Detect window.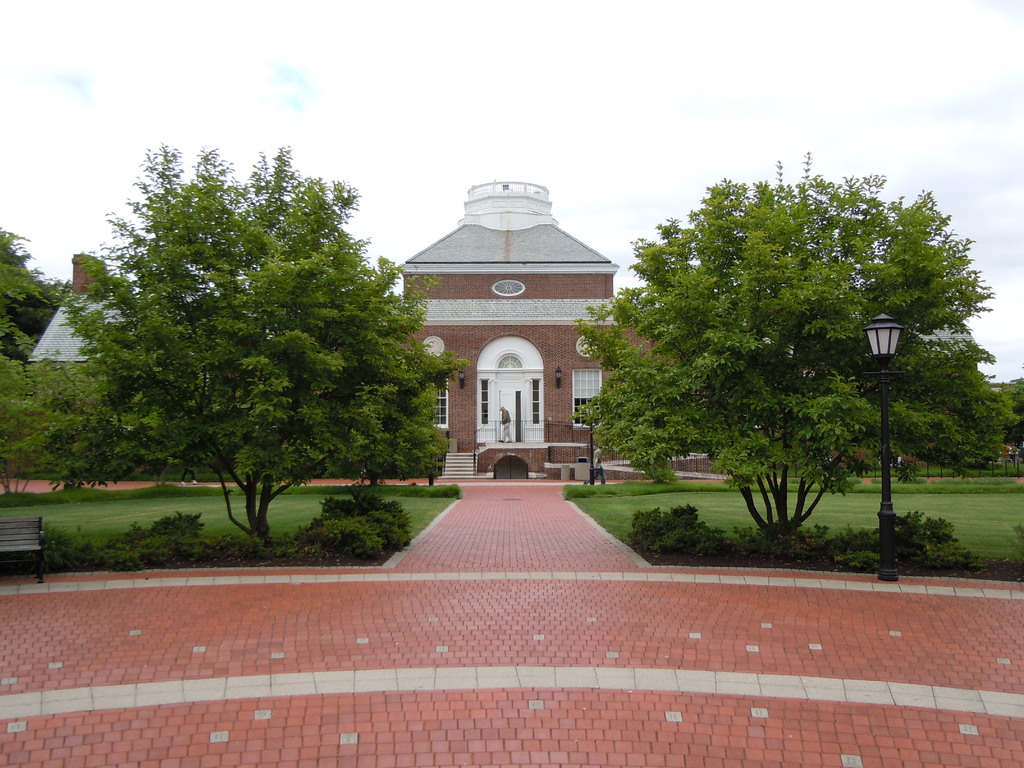
Detected at <bbox>483, 380, 488, 426</bbox>.
